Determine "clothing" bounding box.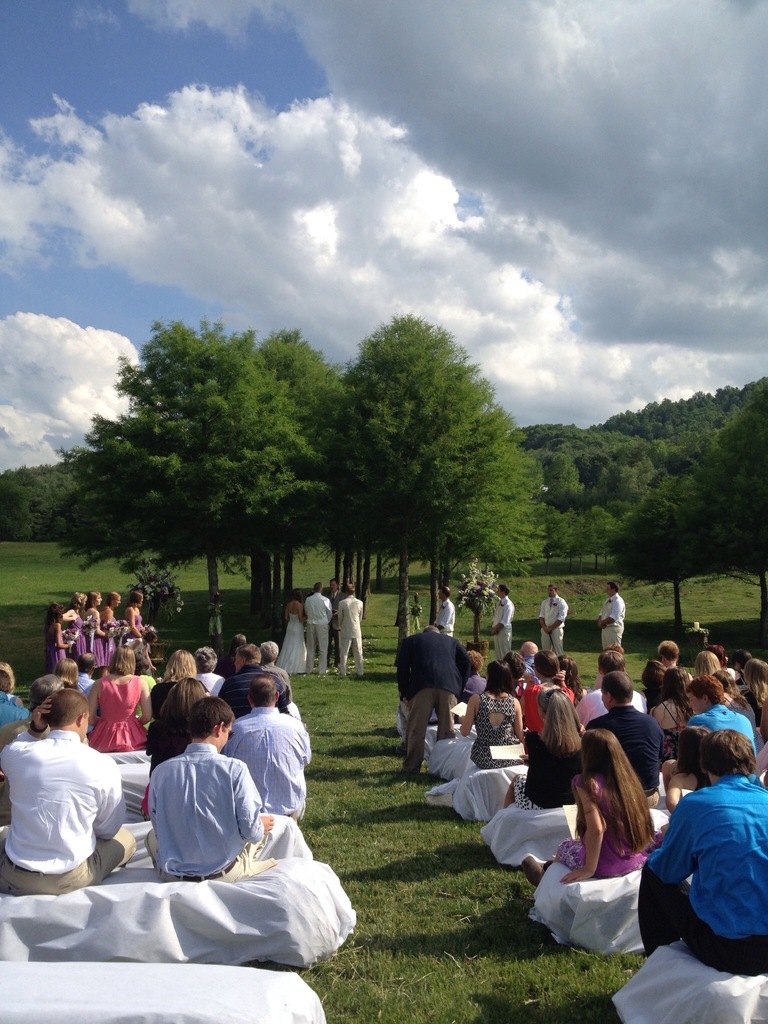
Determined: <bbox>601, 593, 627, 645</bbox>.
